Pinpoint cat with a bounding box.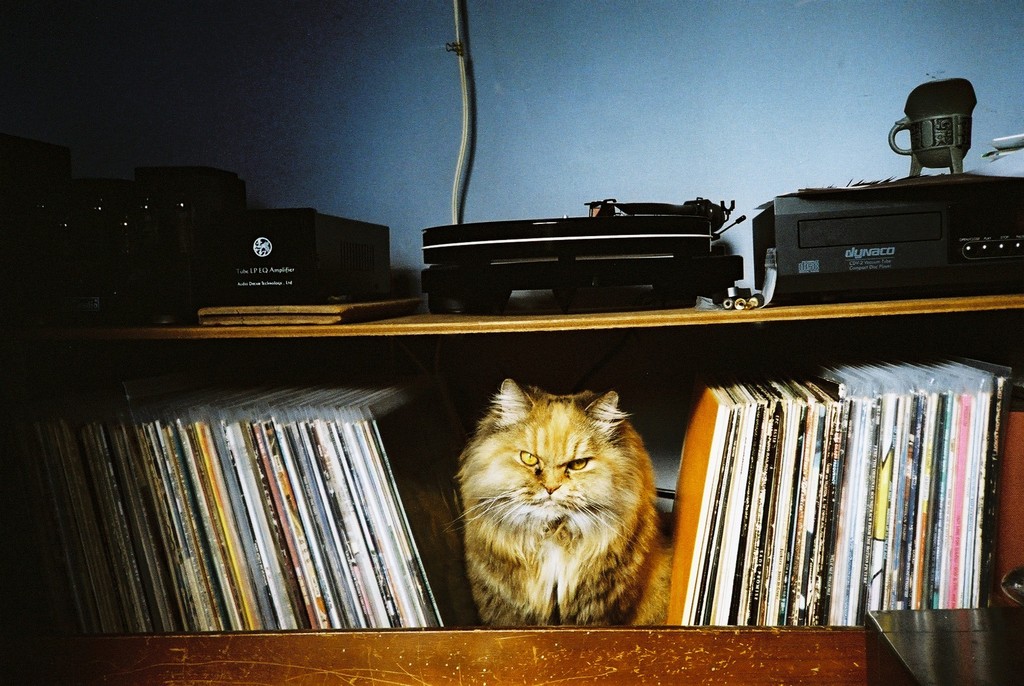
(445, 378, 680, 634).
